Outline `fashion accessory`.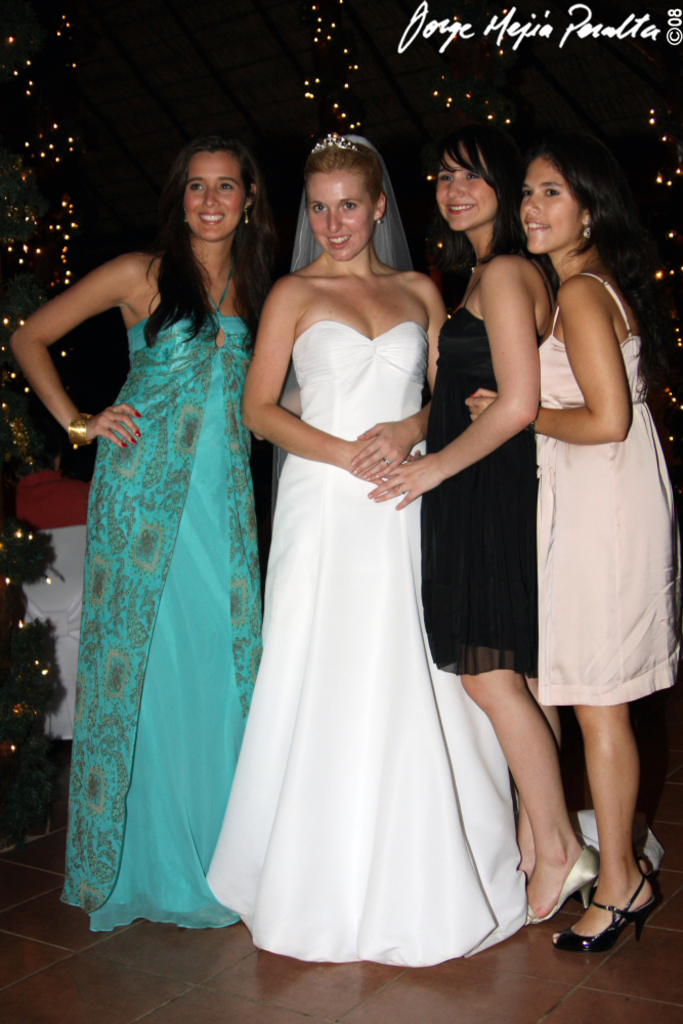
Outline: {"x1": 525, "y1": 846, "x2": 600, "y2": 924}.
